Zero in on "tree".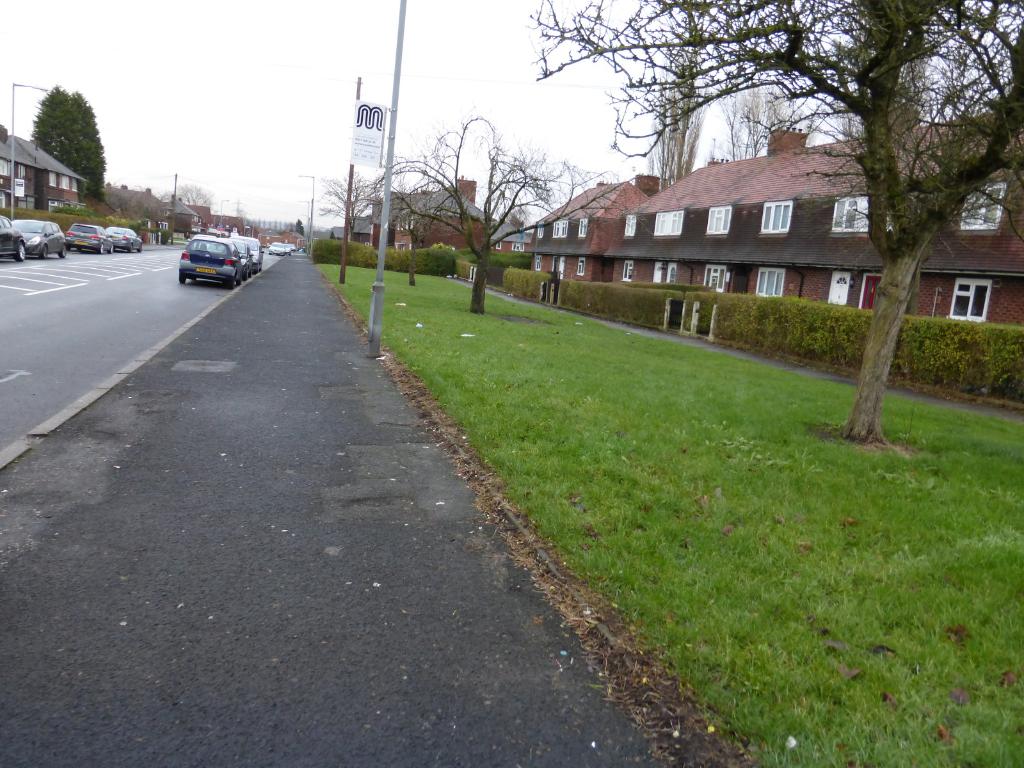
Zeroed in: select_region(316, 171, 392, 241).
